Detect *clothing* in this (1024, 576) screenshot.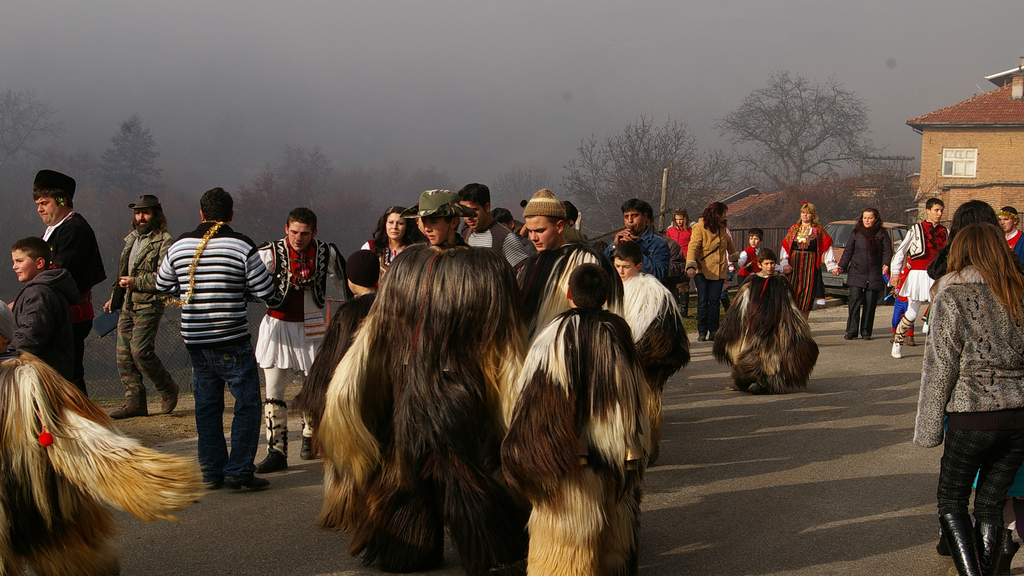
Detection: locate(738, 246, 763, 279).
